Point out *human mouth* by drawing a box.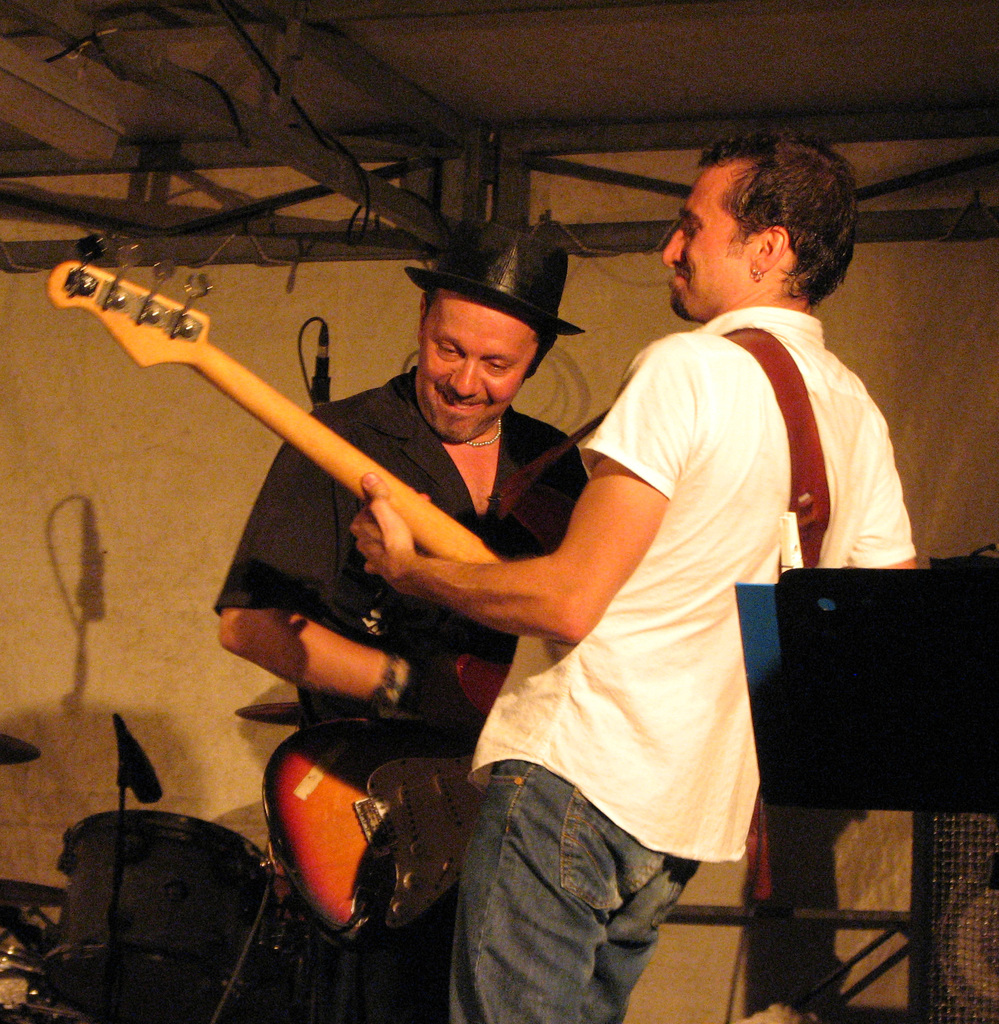
x1=434 y1=387 x2=485 y2=408.
